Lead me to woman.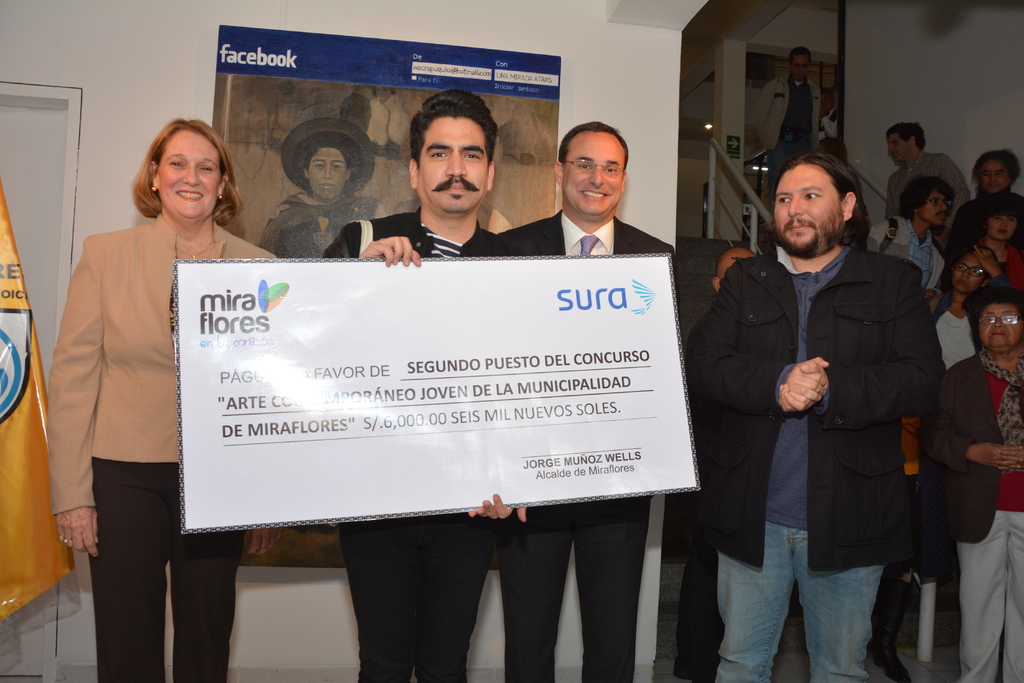
Lead to x1=913, y1=270, x2=1023, y2=682.
